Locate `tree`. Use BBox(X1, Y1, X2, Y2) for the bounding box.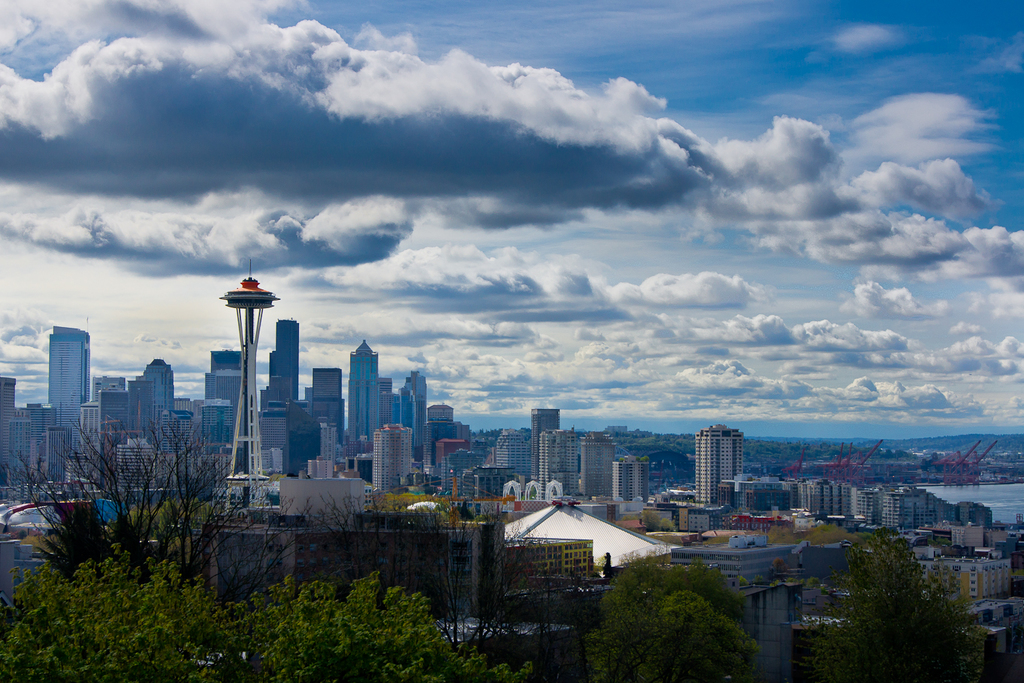
BBox(834, 532, 987, 668).
